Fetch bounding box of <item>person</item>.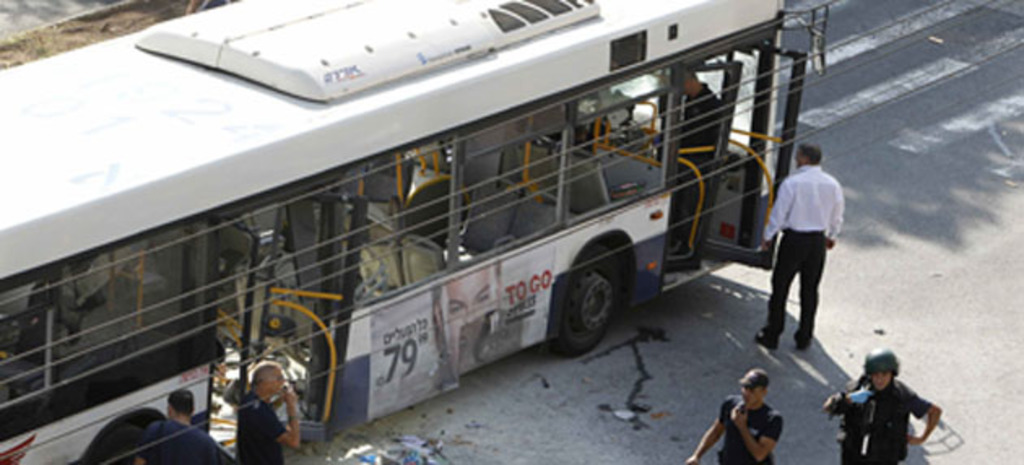
Bbox: (663, 68, 717, 275).
